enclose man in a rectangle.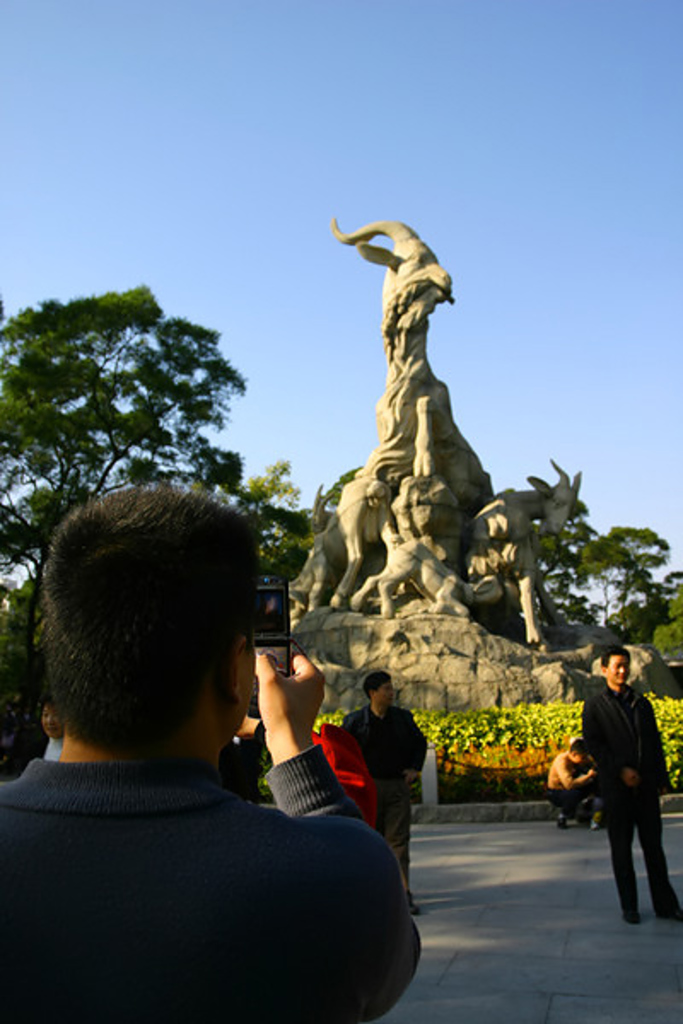
box=[579, 654, 681, 932].
